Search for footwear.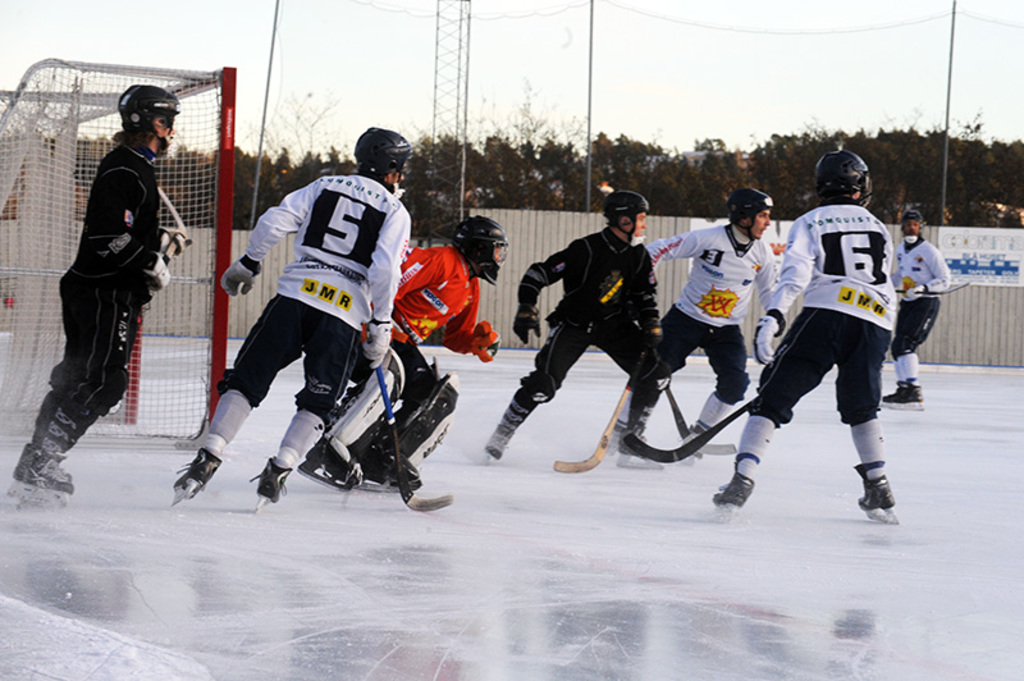
Found at l=484, t=420, r=515, b=458.
